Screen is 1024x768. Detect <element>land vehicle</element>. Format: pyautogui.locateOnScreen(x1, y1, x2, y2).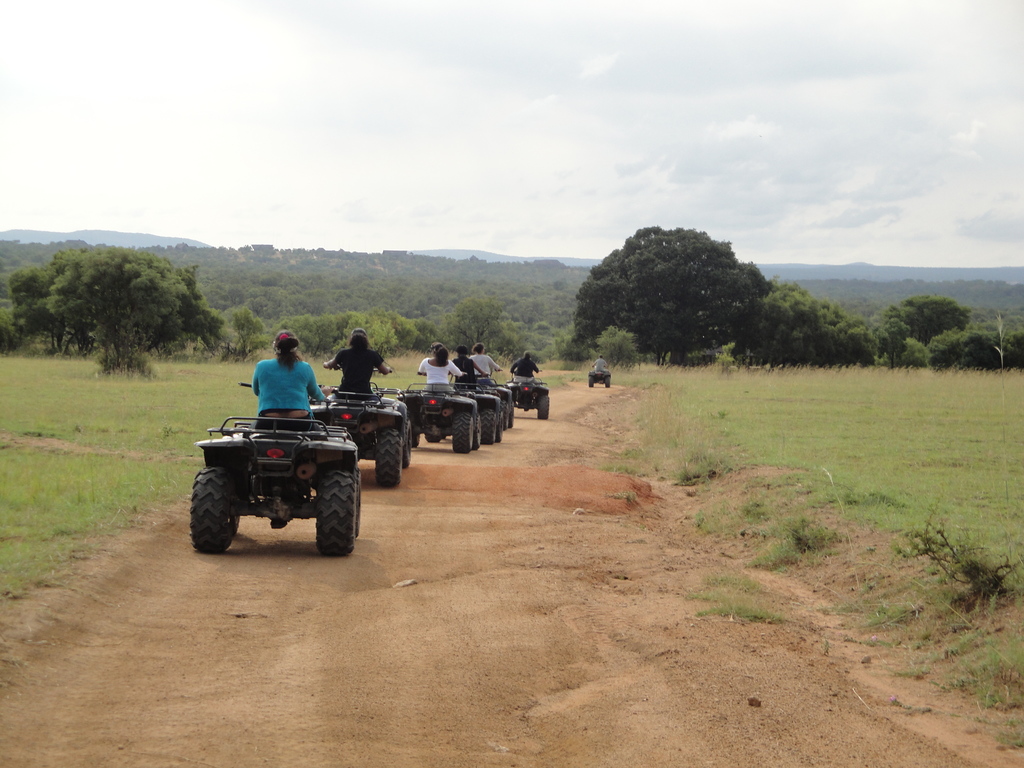
pyautogui.locateOnScreen(394, 369, 482, 450).
